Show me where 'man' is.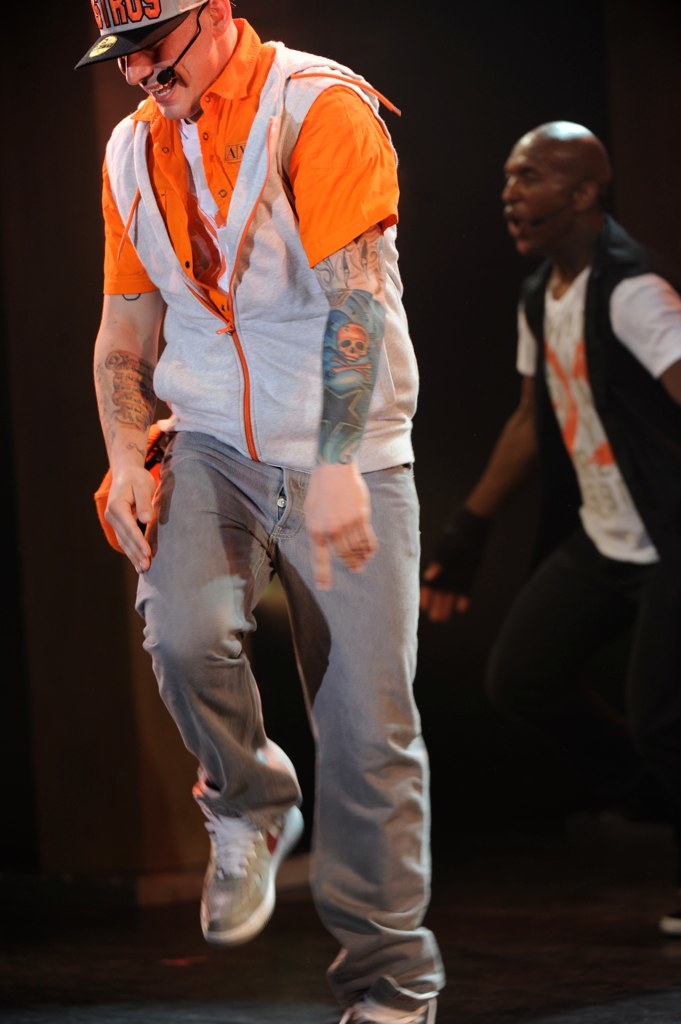
'man' is at 78:0:460:964.
